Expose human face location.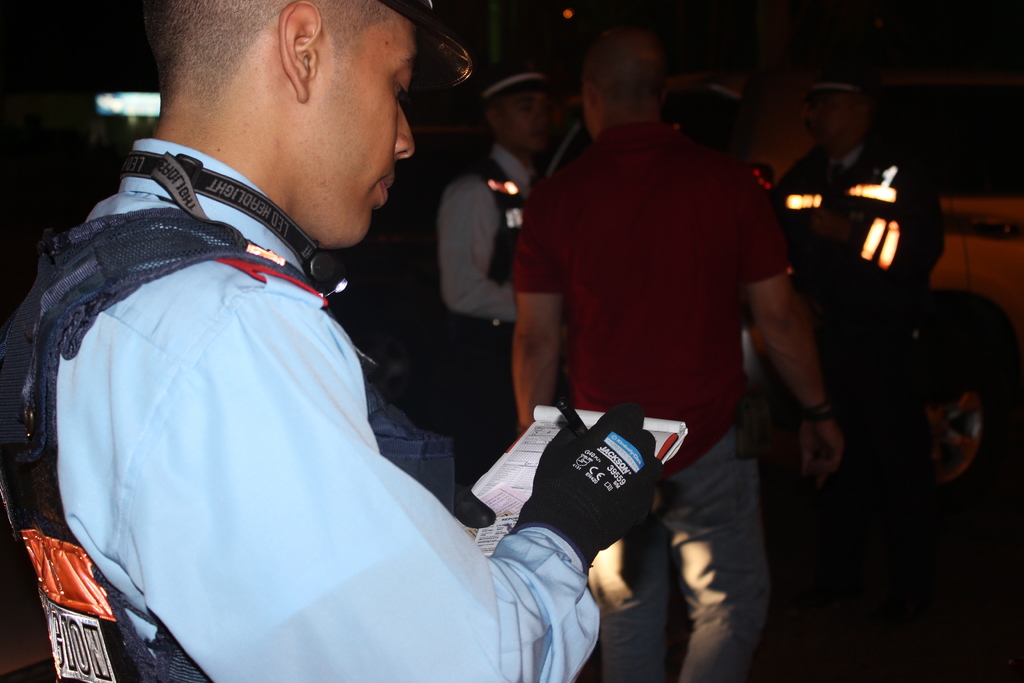
Exposed at [314,10,414,247].
